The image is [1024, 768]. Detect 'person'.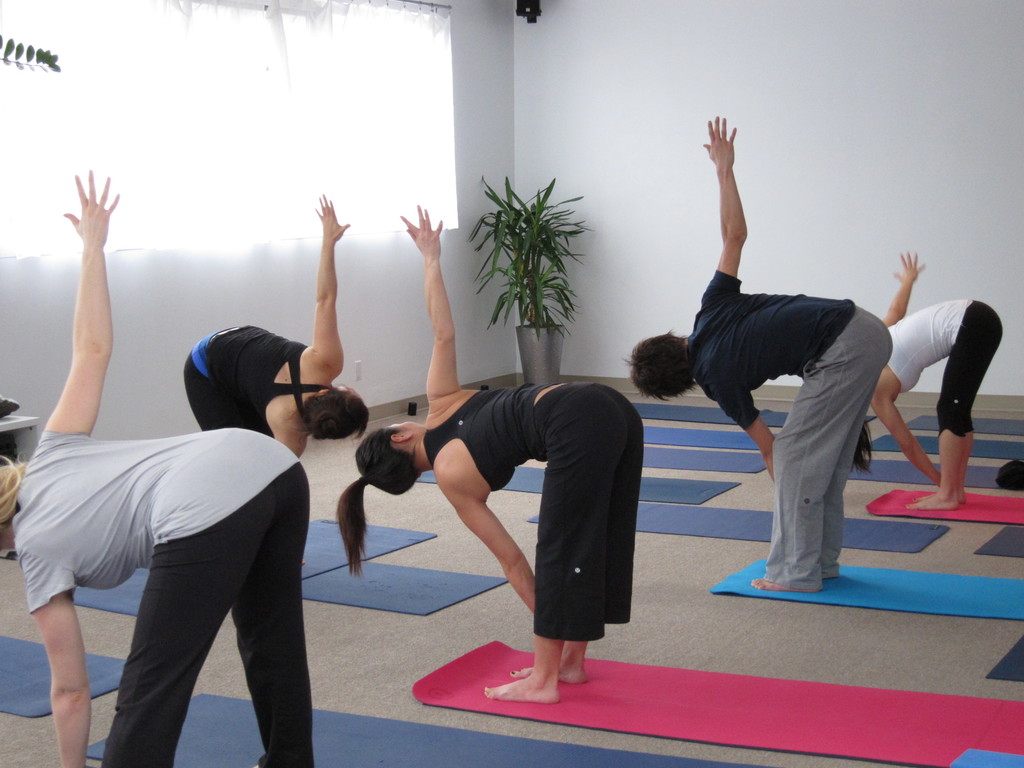
Detection: x1=175 y1=191 x2=371 y2=466.
